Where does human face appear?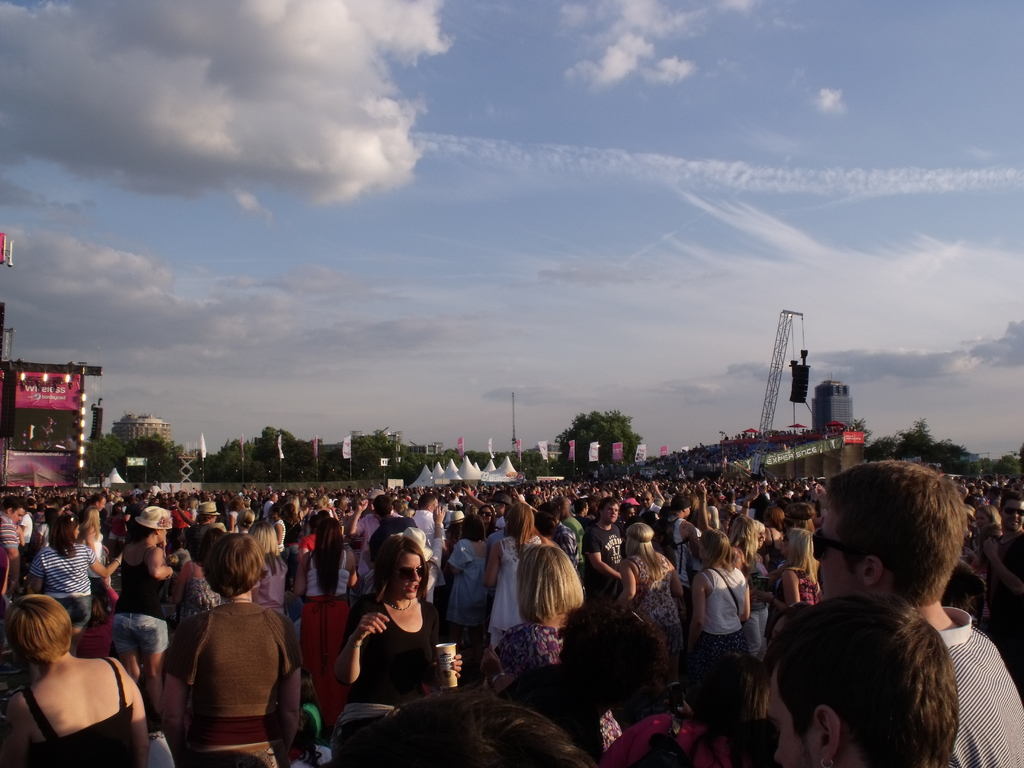
Appears at (left=395, top=555, right=424, bottom=597).
